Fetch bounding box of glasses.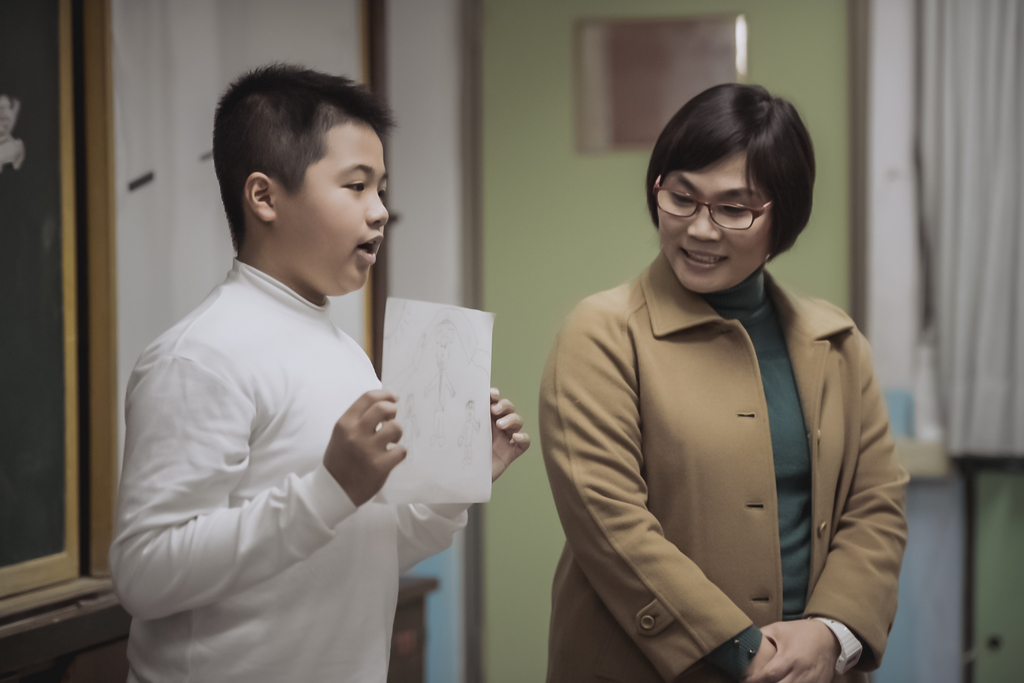
Bbox: select_region(659, 181, 795, 227).
